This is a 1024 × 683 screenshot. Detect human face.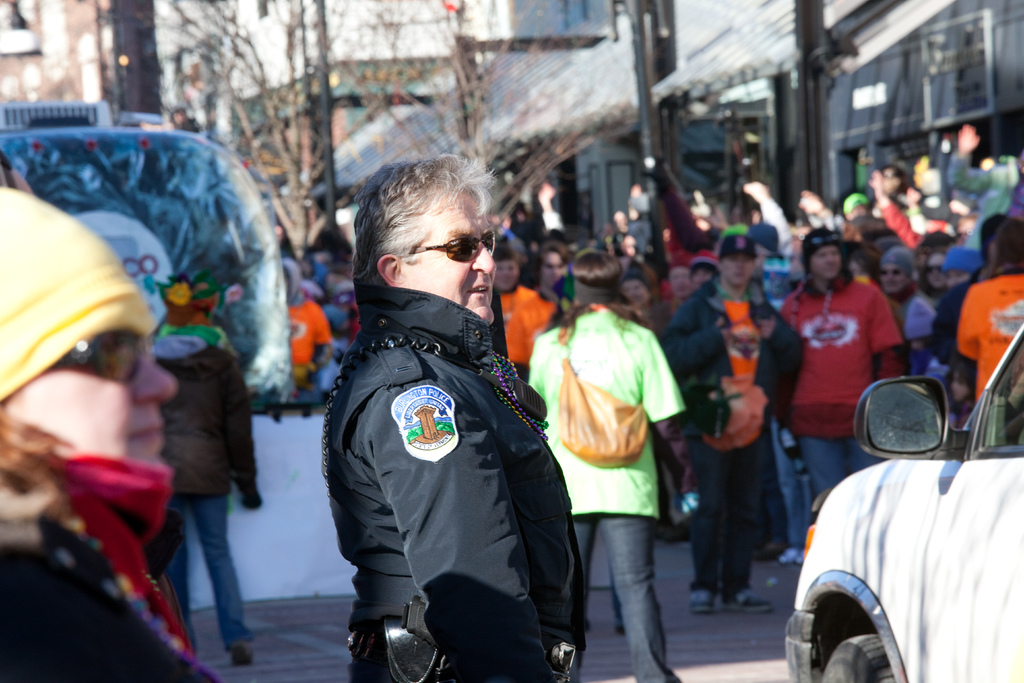
crop(813, 243, 841, 278).
